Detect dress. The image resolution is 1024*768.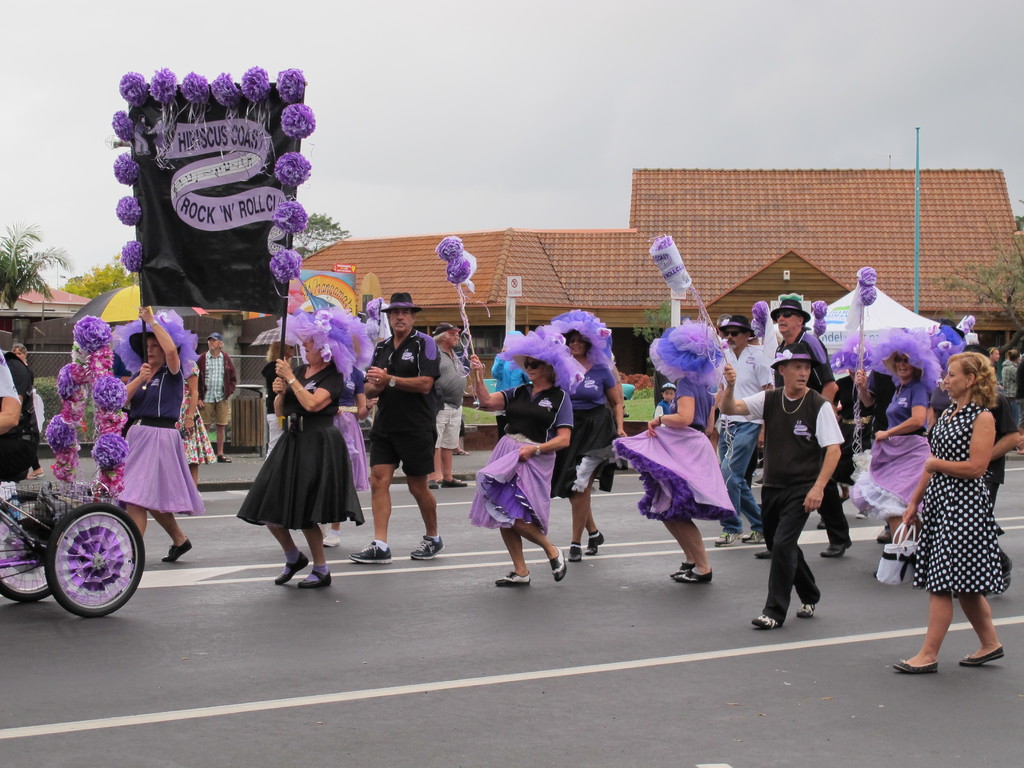
[x1=329, y1=364, x2=367, y2=490].
